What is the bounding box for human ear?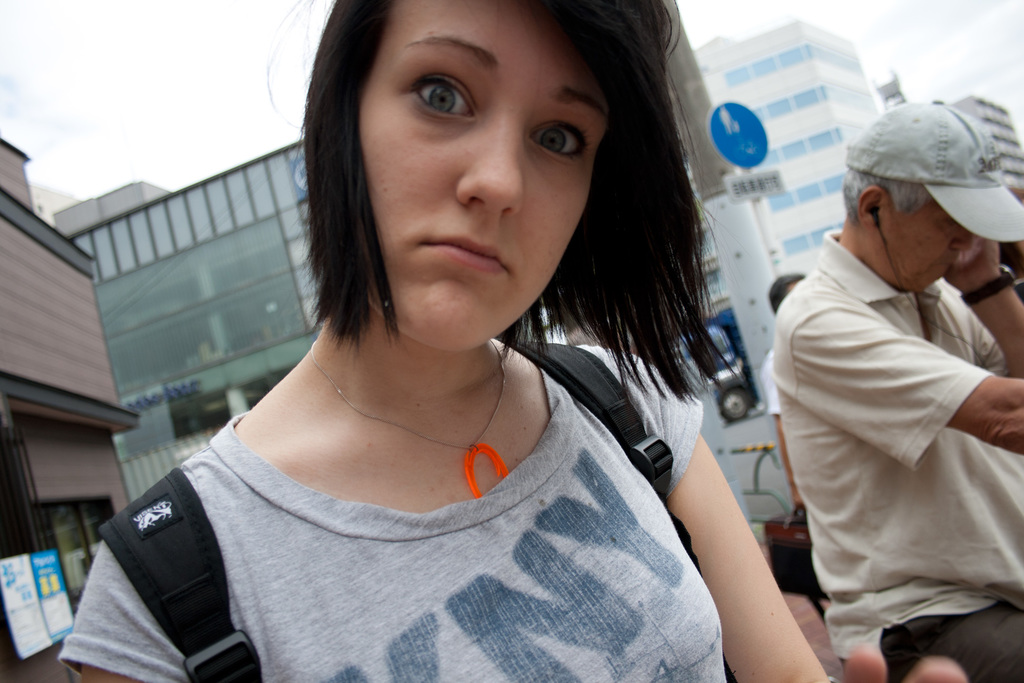
(x1=856, y1=190, x2=883, y2=225).
